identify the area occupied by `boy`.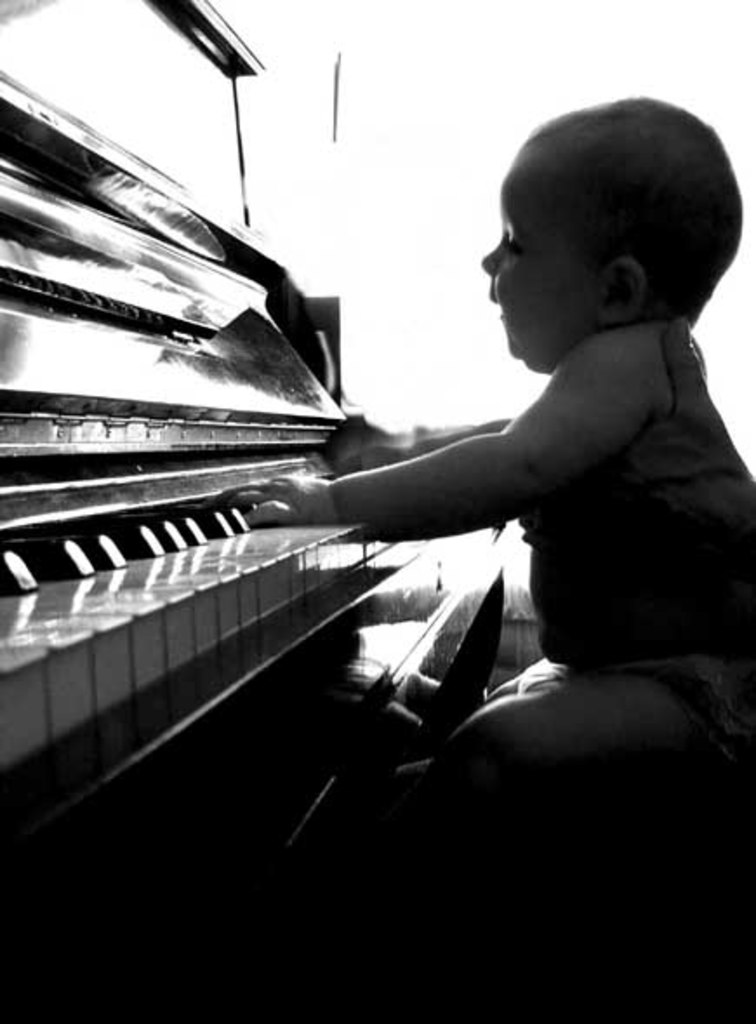
Area: 243 85 754 906.
